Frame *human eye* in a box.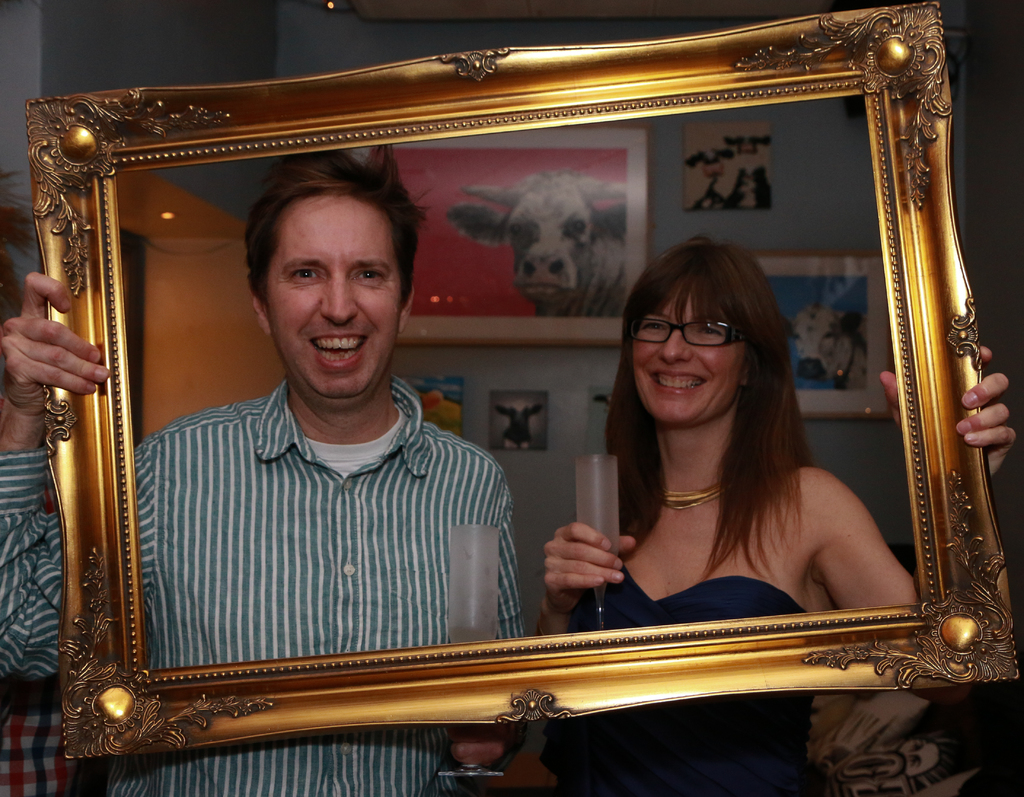
Rect(352, 266, 381, 283).
